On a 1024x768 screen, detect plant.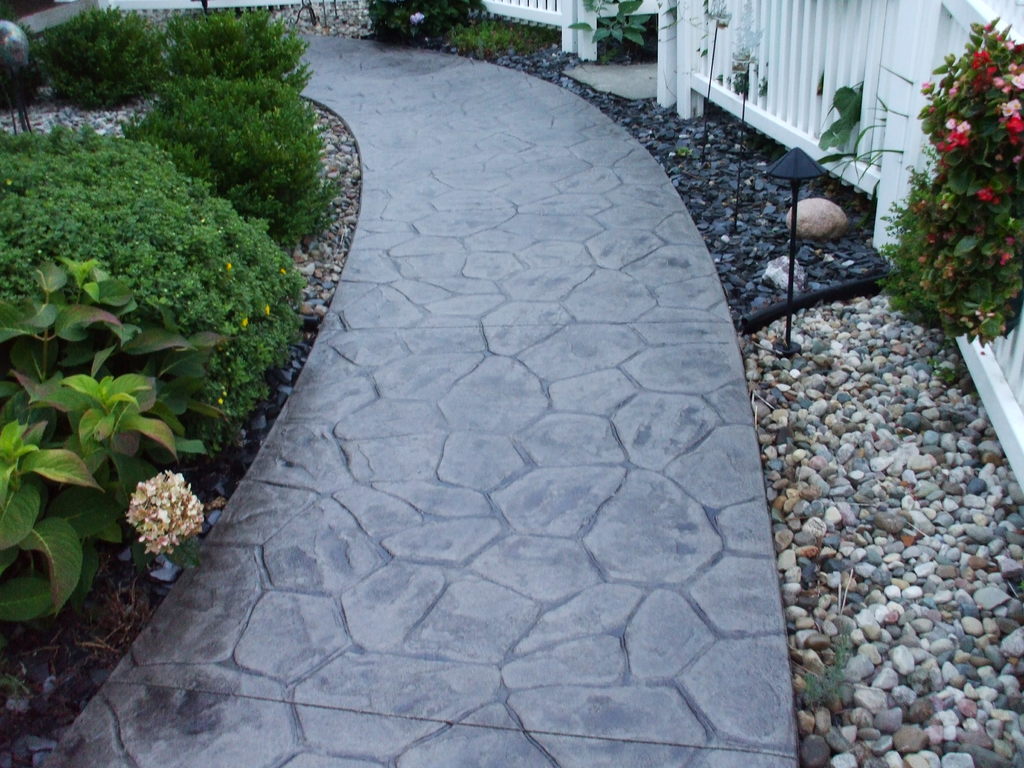
left=567, top=0, right=650, bottom=63.
